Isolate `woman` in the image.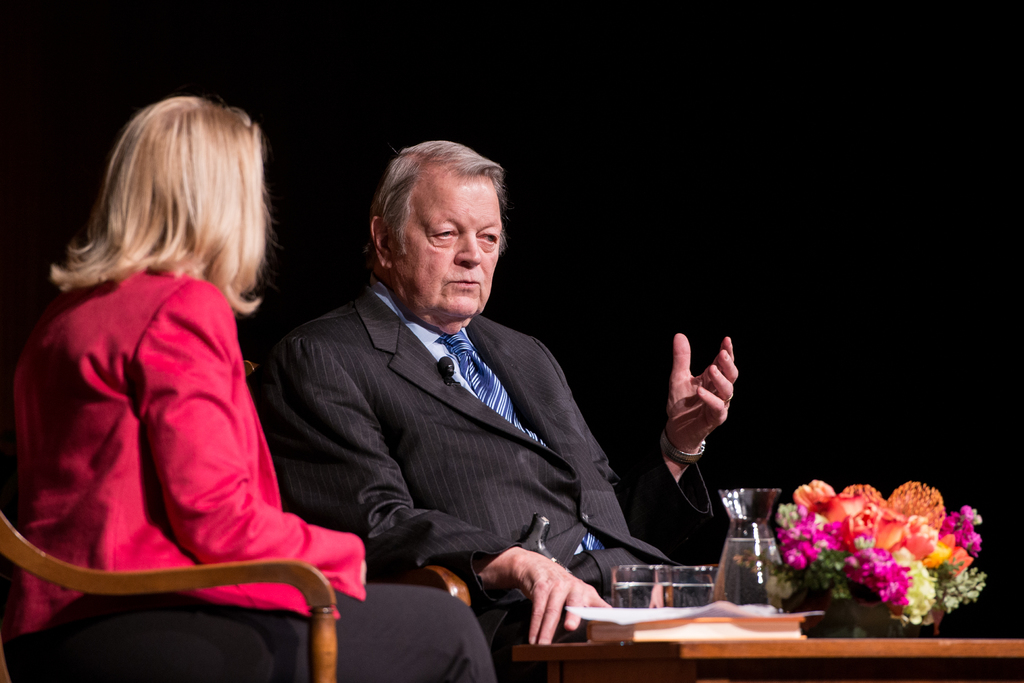
Isolated region: select_region(4, 94, 497, 682).
